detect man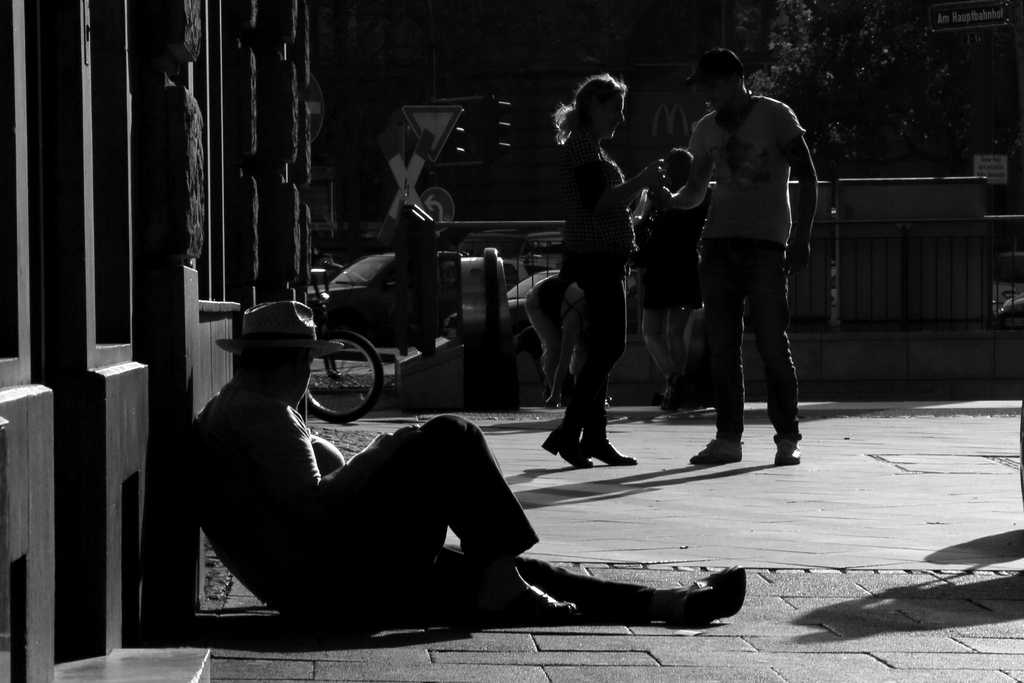
[left=660, top=49, right=827, bottom=486]
